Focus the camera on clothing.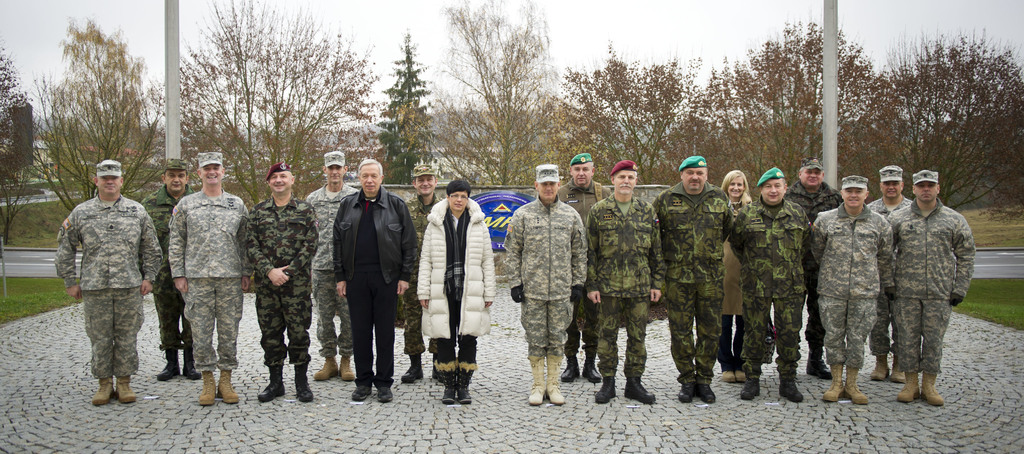
Focus region: (134,184,195,368).
